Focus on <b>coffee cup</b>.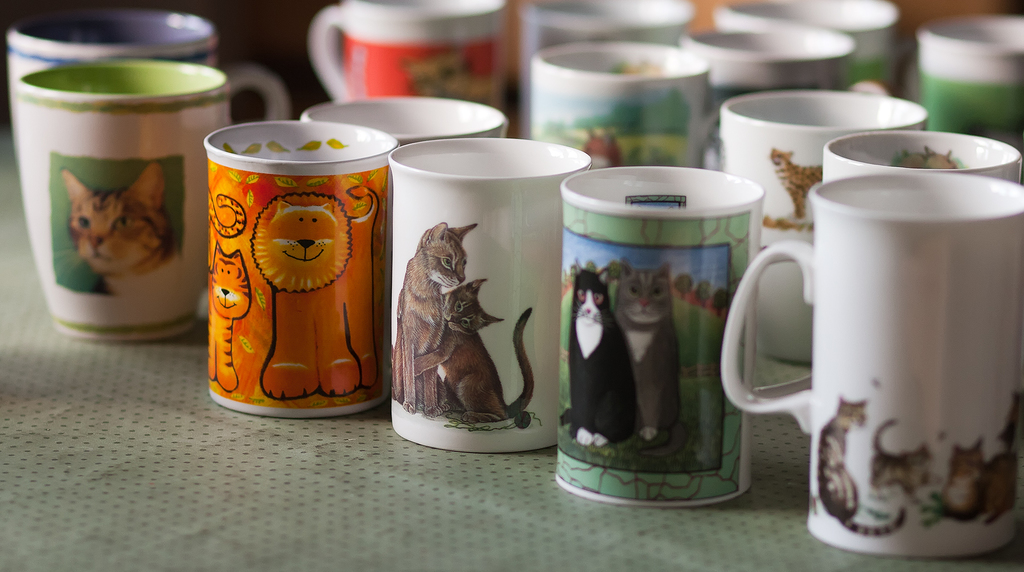
Focused at <bbox>5, 10, 218, 129</bbox>.
